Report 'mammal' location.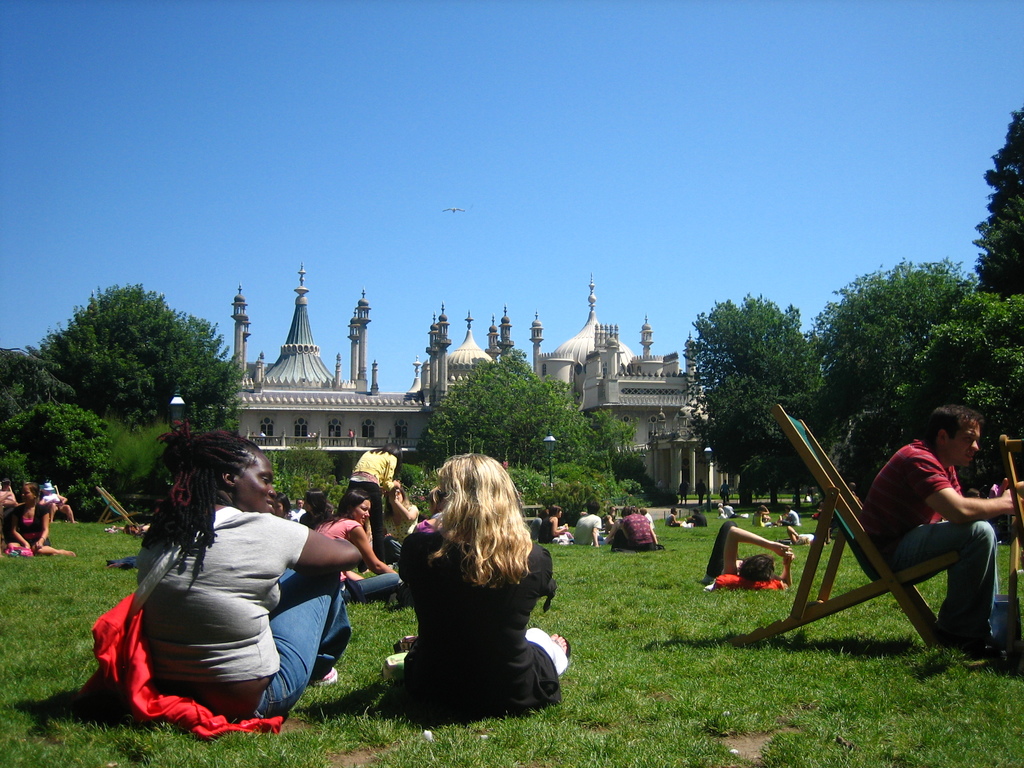
Report: (left=579, top=495, right=602, bottom=546).
